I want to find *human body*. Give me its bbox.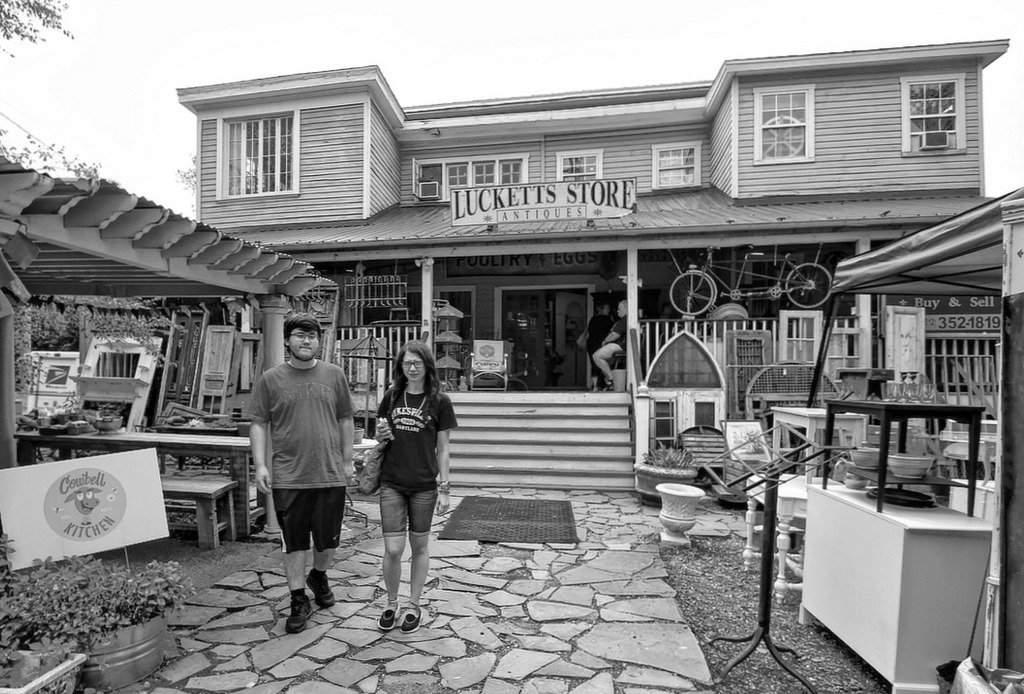
[x1=589, y1=301, x2=628, y2=386].
